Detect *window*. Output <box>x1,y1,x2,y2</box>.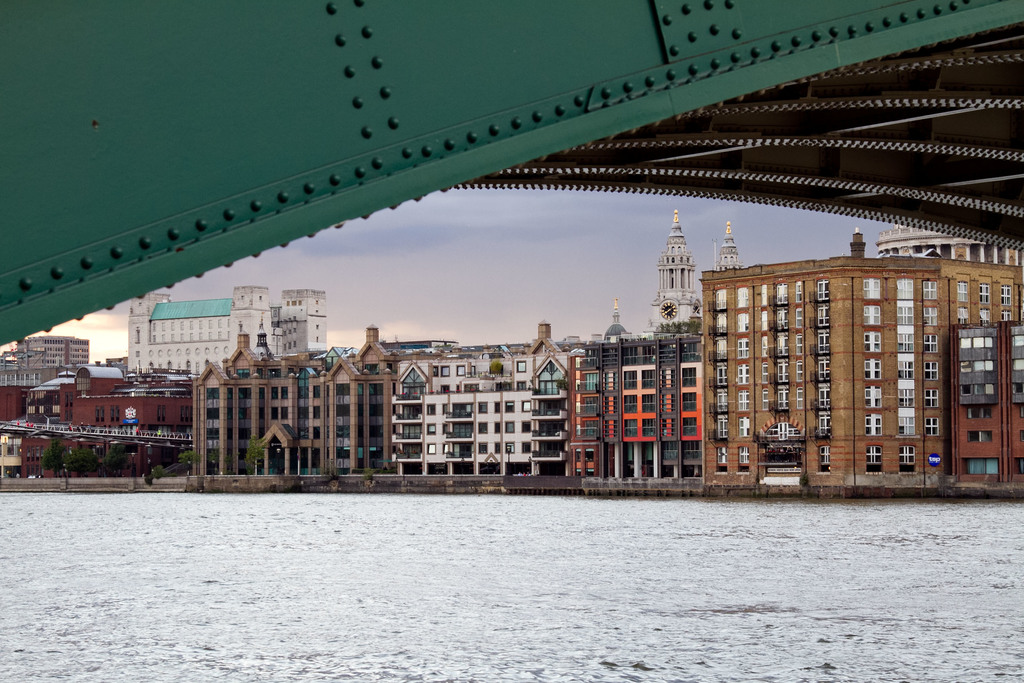
<box>732,286,745,307</box>.
